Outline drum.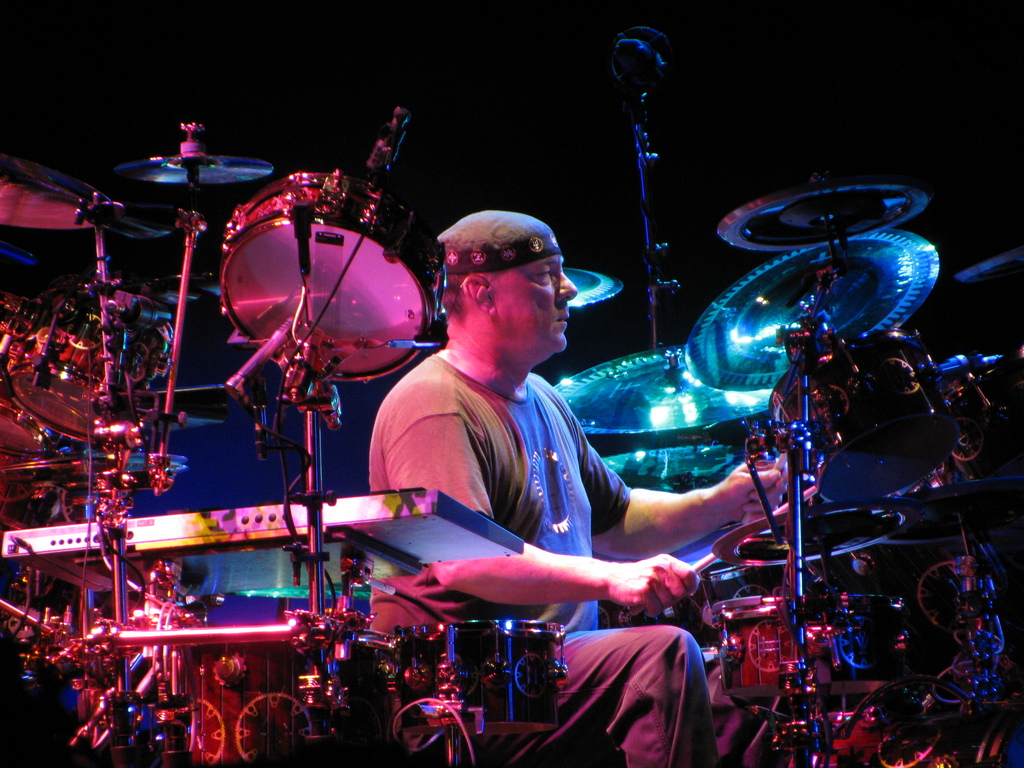
Outline: select_region(765, 330, 956, 506).
